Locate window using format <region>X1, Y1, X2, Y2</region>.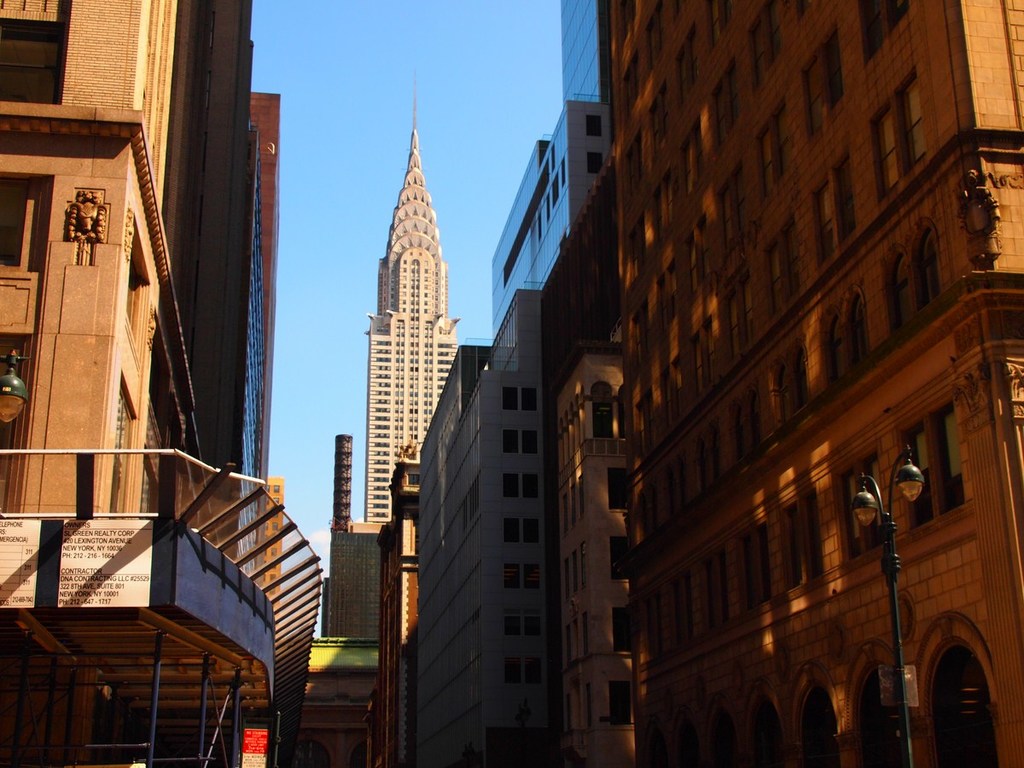
<region>585, 150, 604, 176</region>.
